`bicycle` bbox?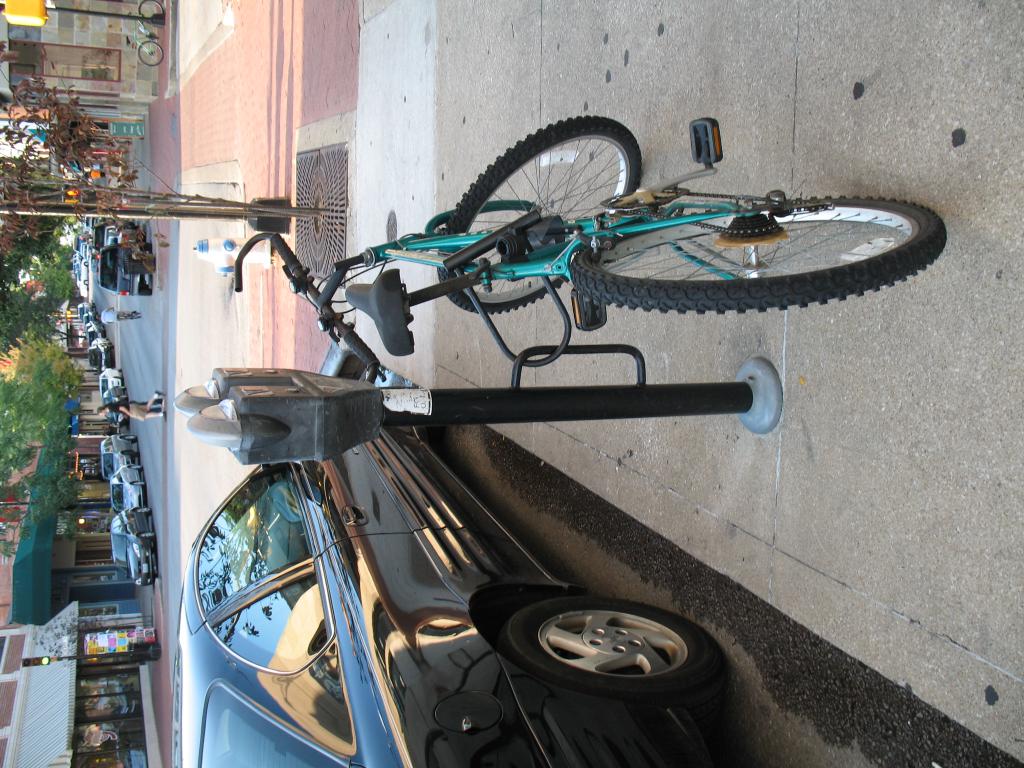
<bbox>318, 77, 1005, 346</bbox>
